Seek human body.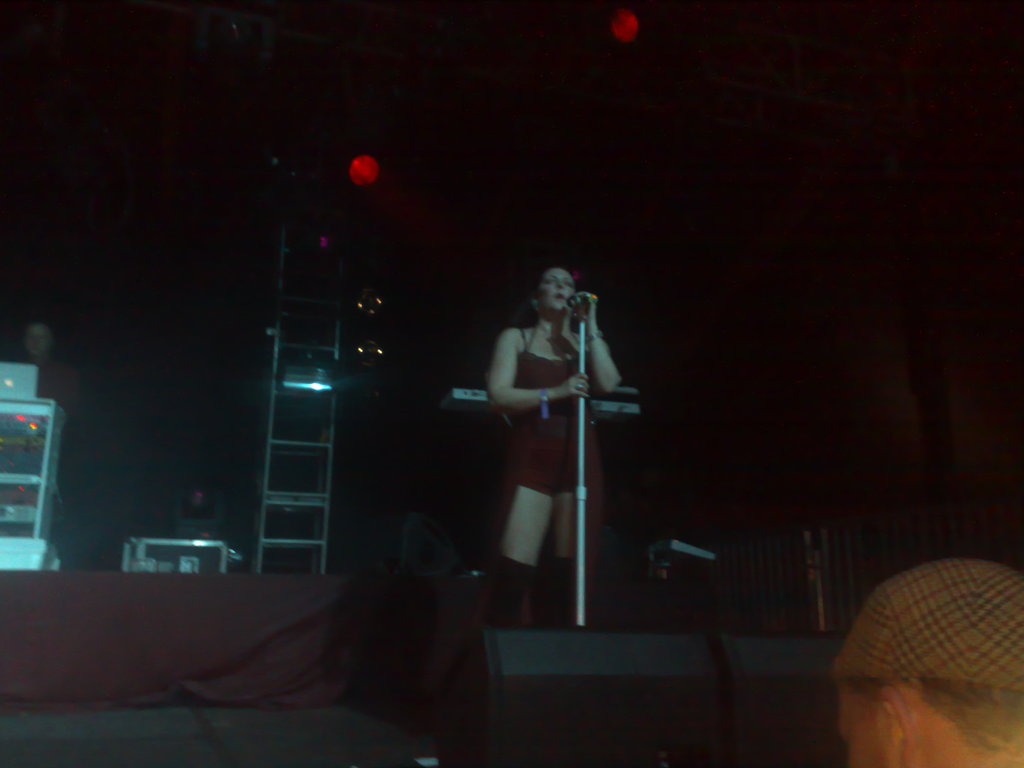
{"left": 475, "top": 262, "right": 628, "bottom": 610}.
